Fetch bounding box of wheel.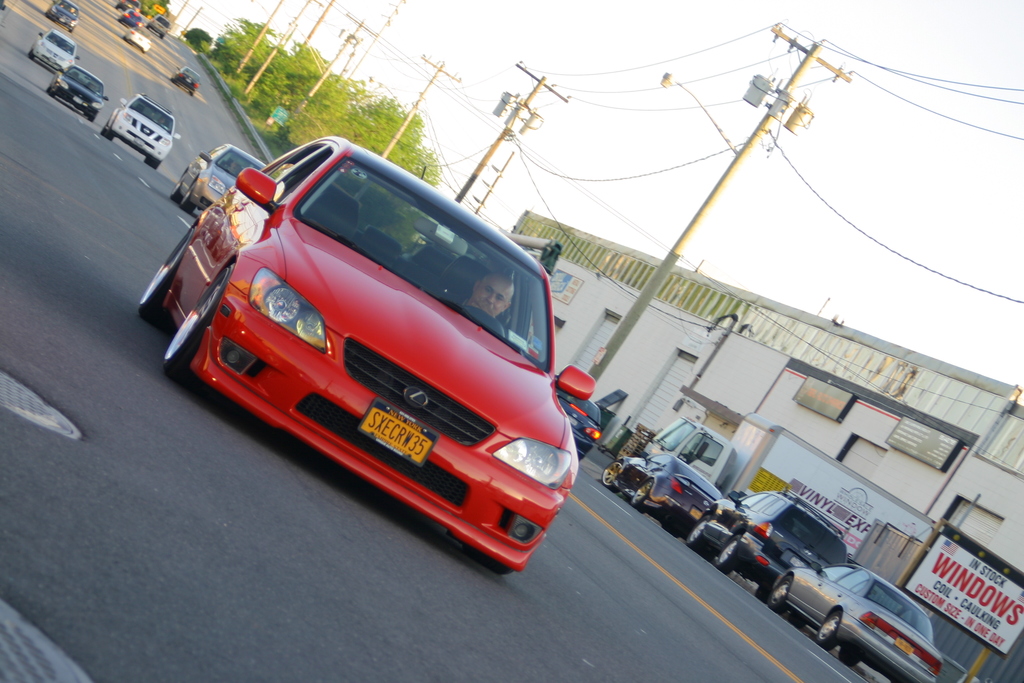
Bbox: (83, 111, 90, 119).
